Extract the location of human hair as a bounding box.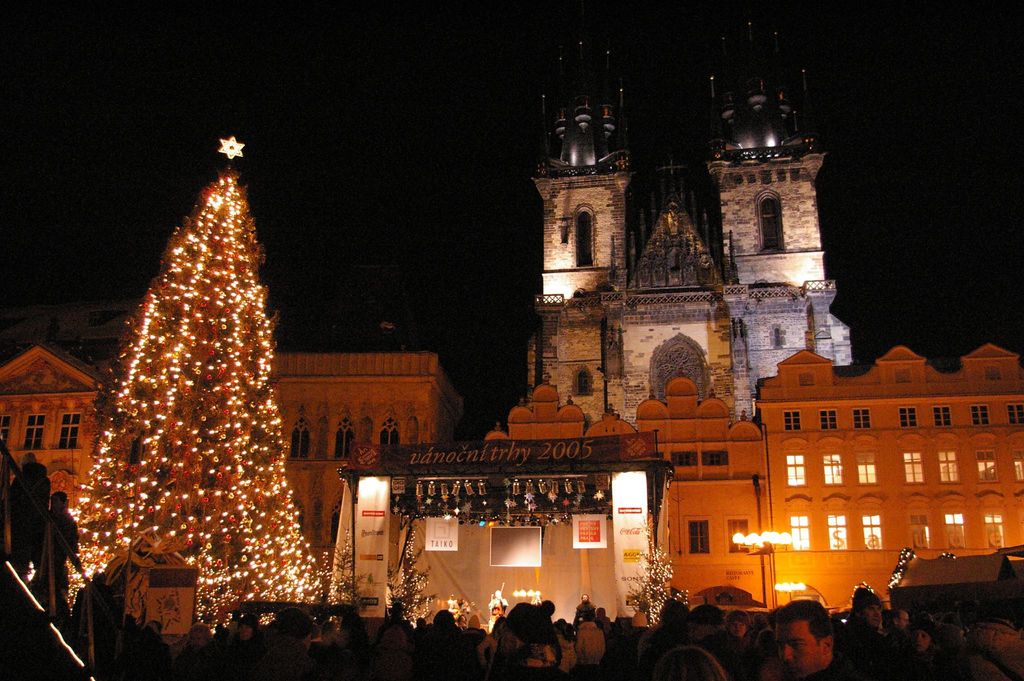
x1=501 y1=604 x2=566 y2=658.
